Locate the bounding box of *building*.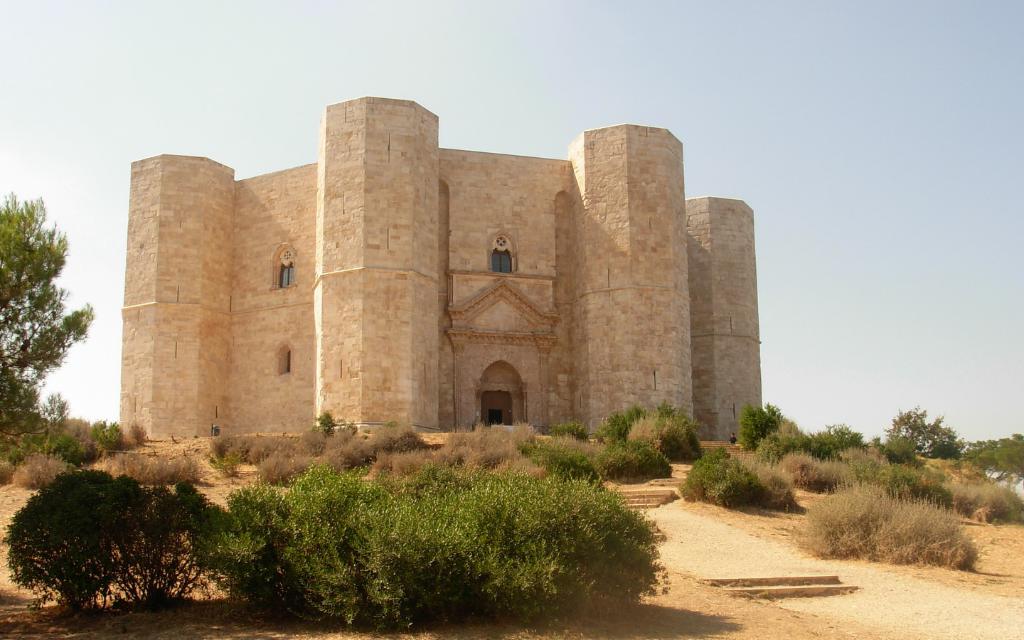
Bounding box: (120, 94, 761, 475).
